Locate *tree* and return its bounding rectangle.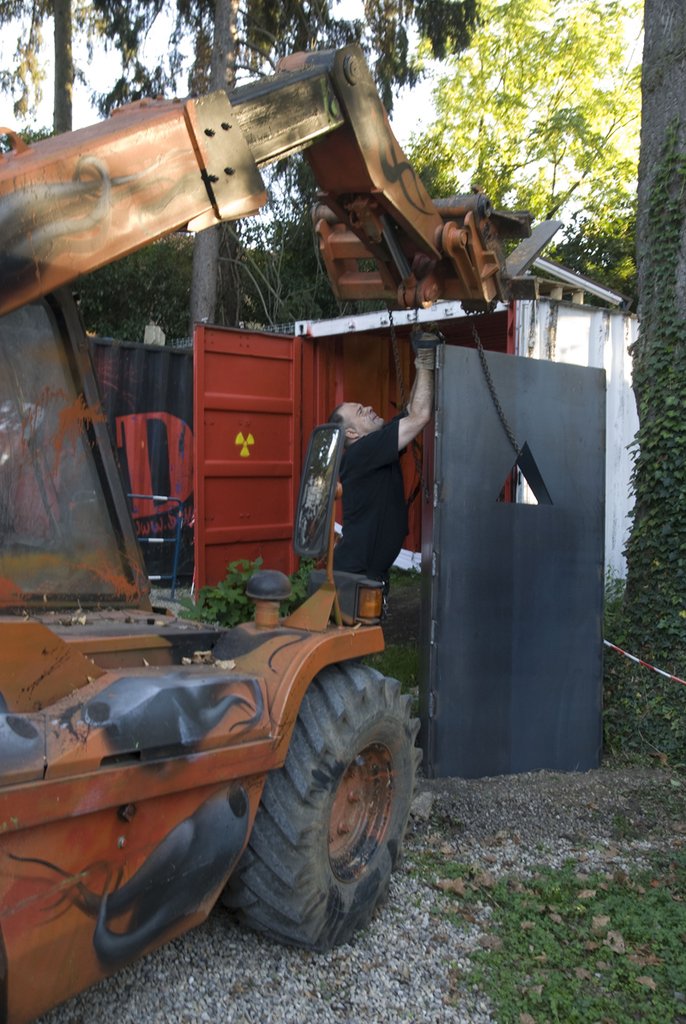
[left=0, top=0, right=182, bottom=150].
